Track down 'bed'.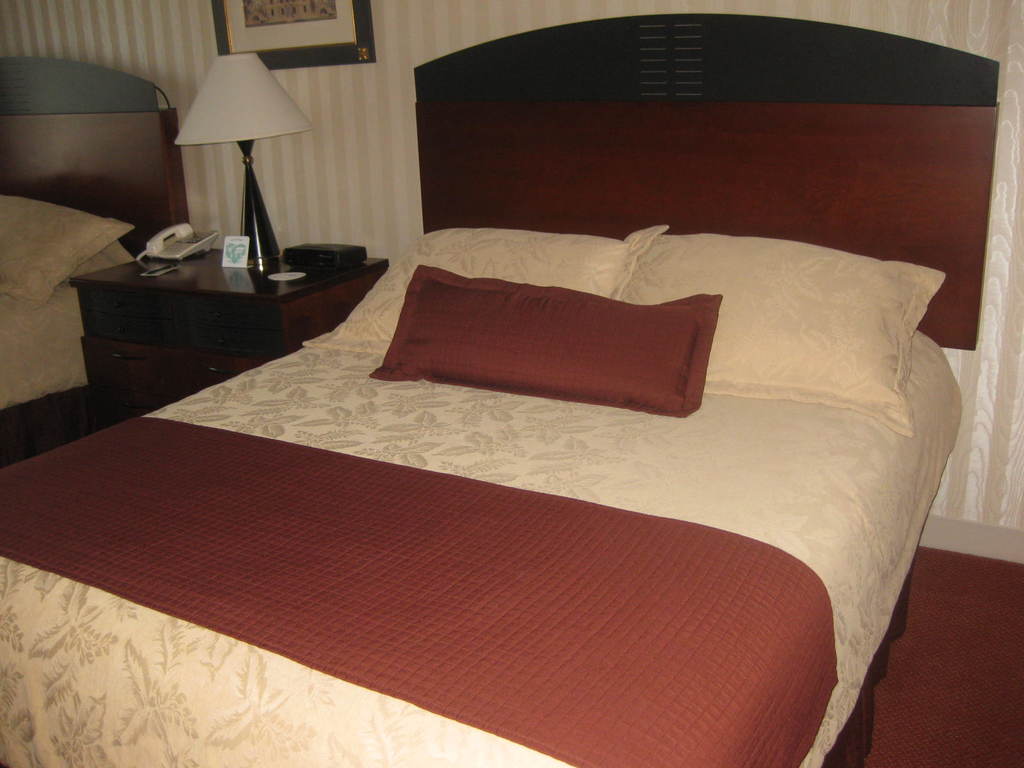
Tracked to 0, 56, 179, 454.
